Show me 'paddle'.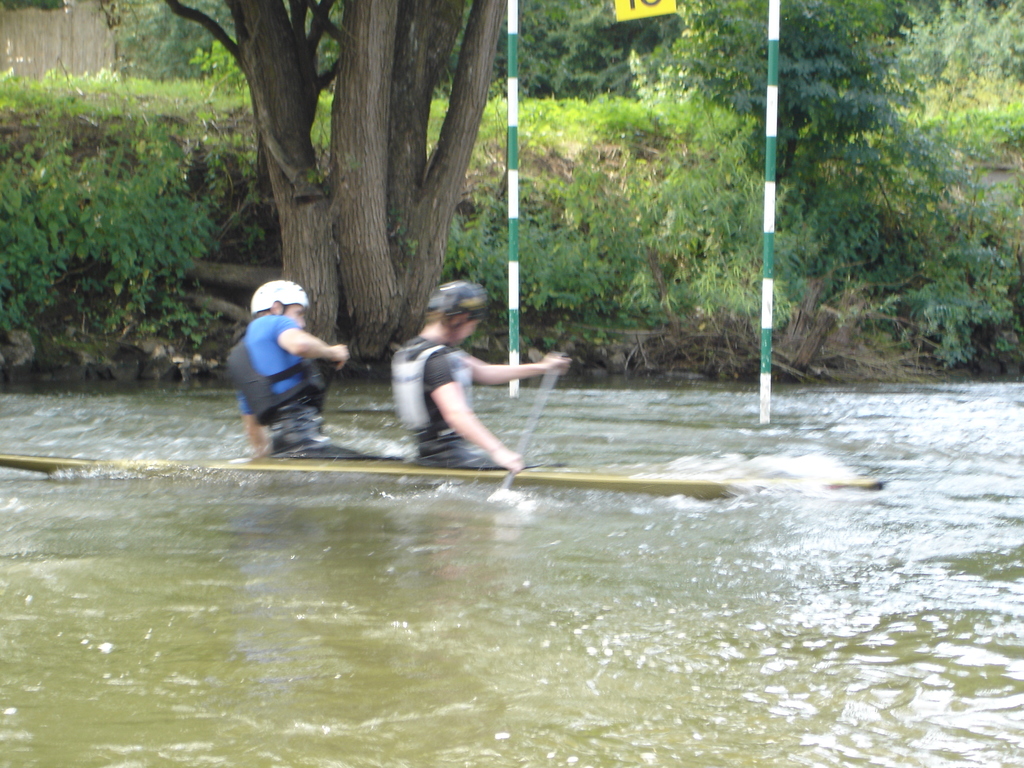
'paddle' is here: x1=324, y1=368, x2=335, y2=406.
